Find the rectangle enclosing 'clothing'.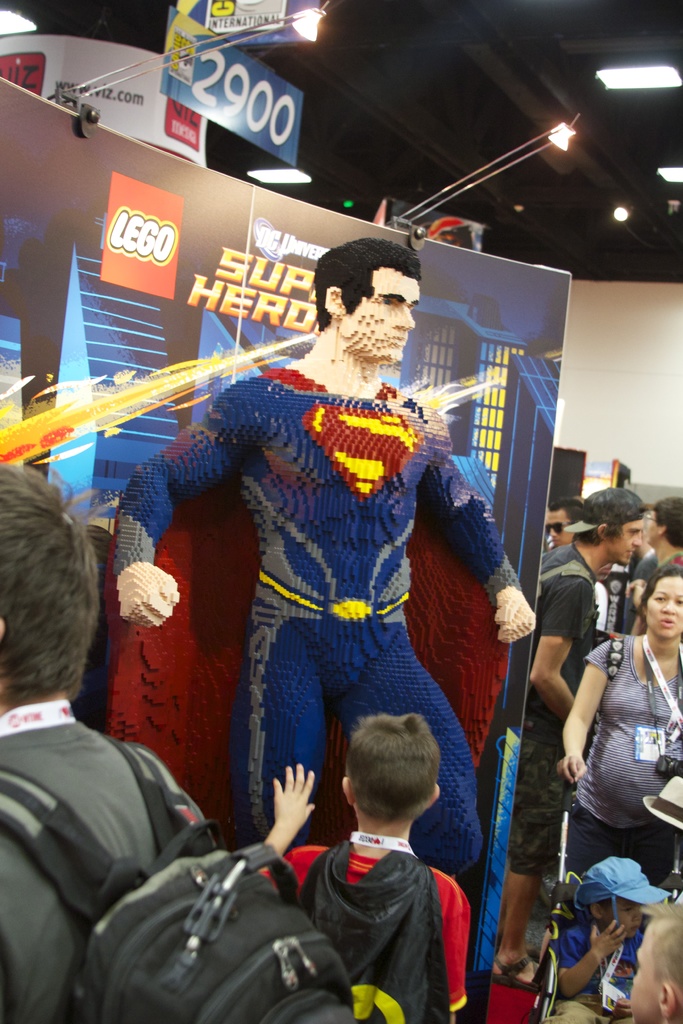
<region>110, 367, 520, 876</region>.
